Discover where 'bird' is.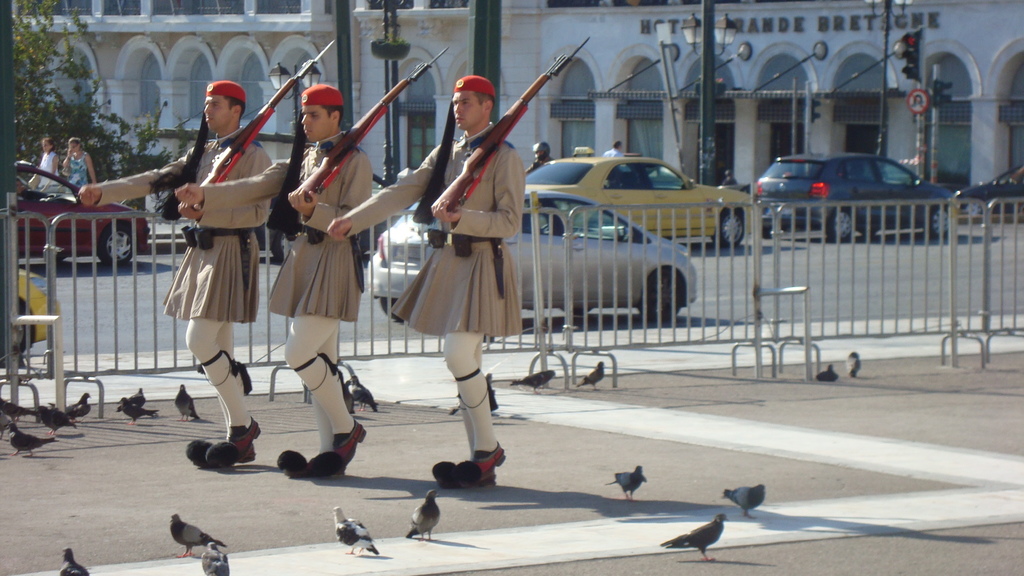
Discovered at detection(340, 378, 355, 413).
